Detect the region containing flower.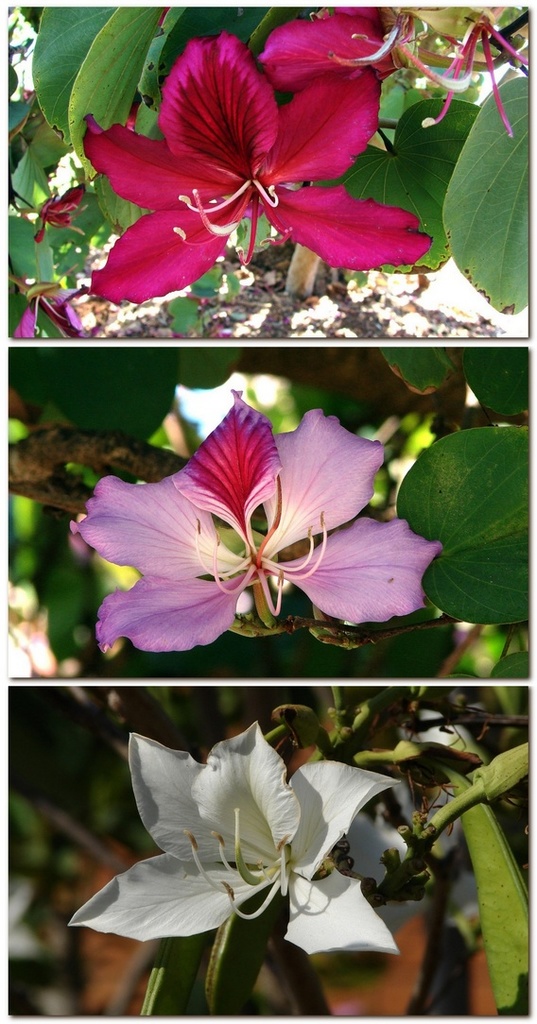
{"left": 79, "top": 386, "right": 399, "bottom": 659}.
